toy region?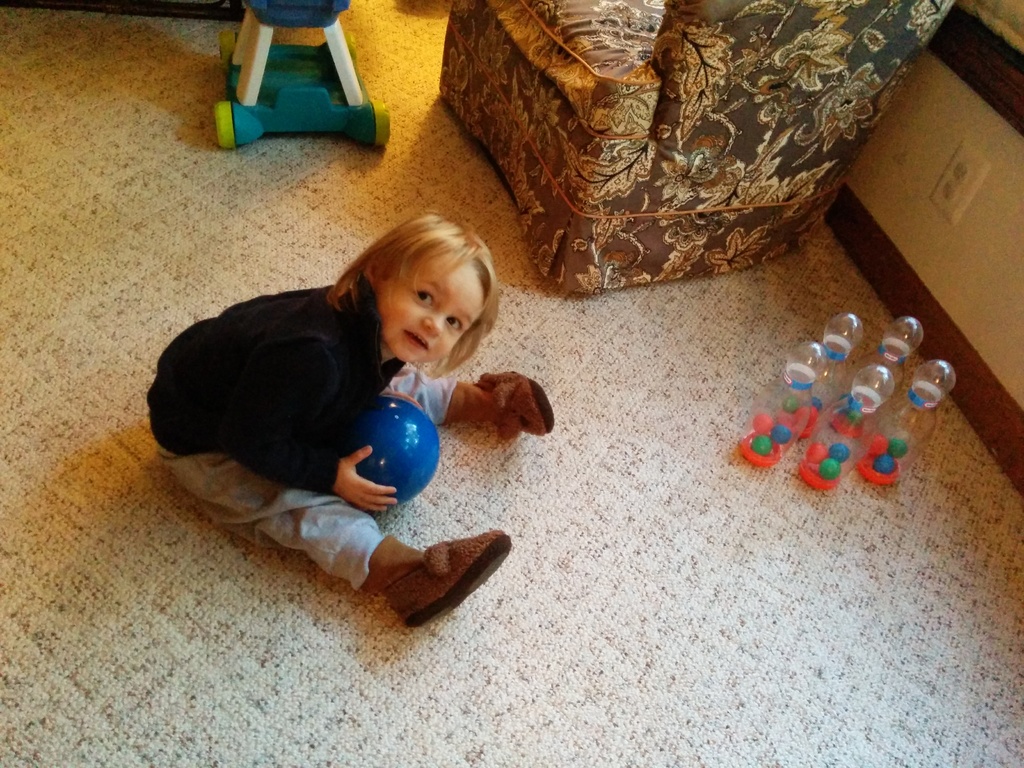
338/394/437/510
